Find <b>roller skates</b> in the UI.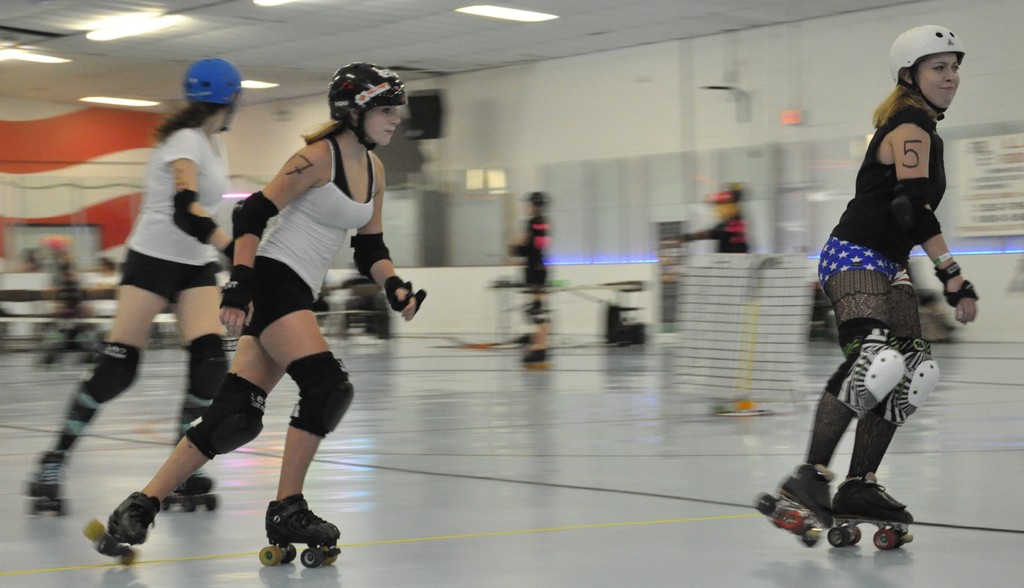
UI element at [x1=521, y1=346, x2=546, y2=370].
